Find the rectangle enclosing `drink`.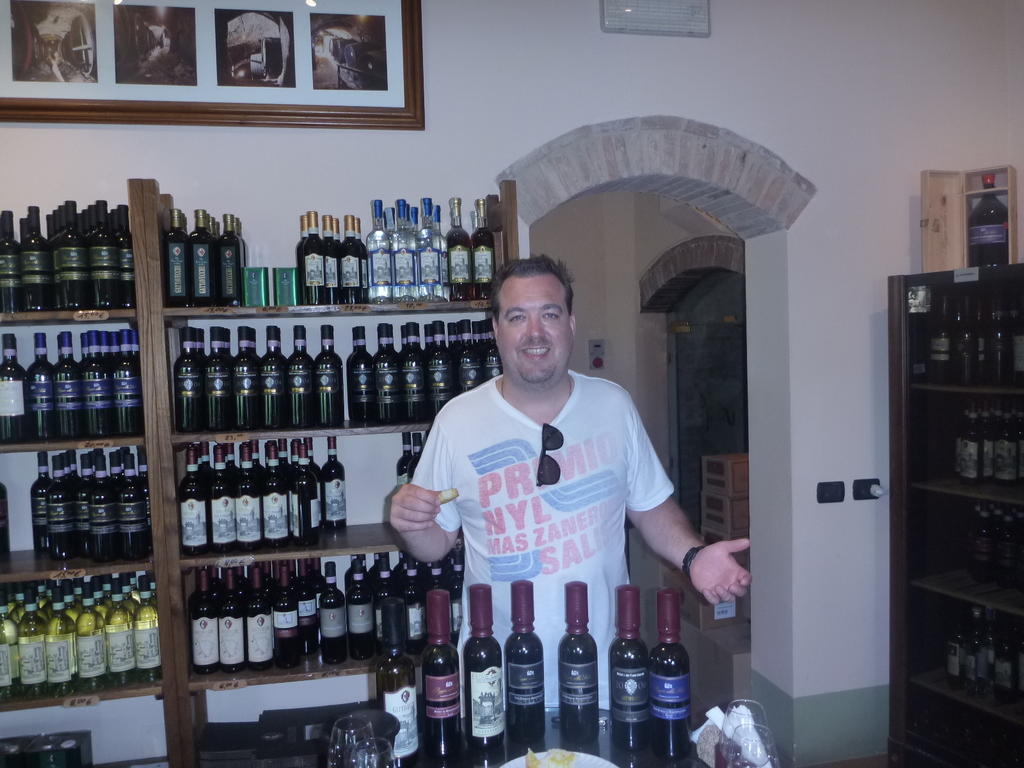
(x1=0, y1=211, x2=24, y2=310).
